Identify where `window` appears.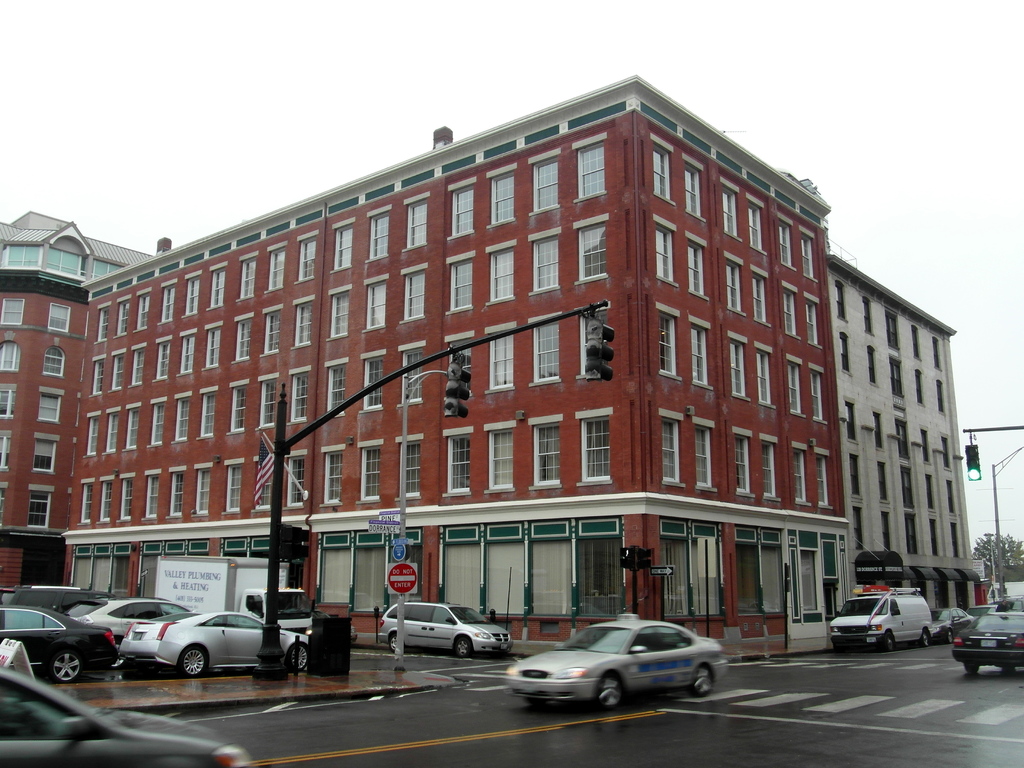
Appears at detection(268, 248, 286, 291).
